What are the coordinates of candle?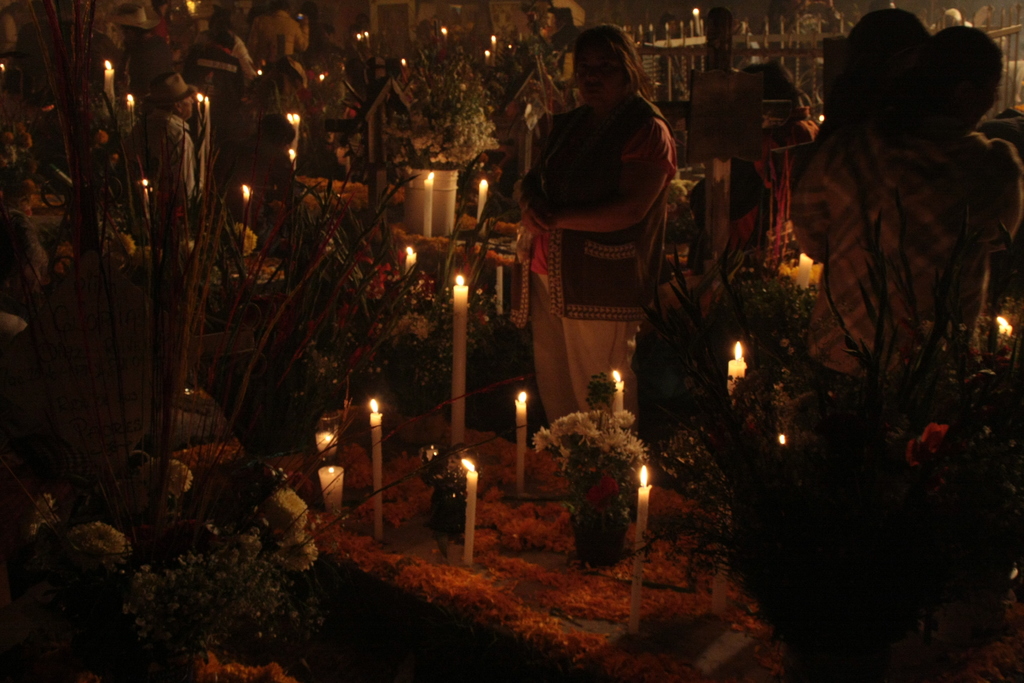
bbox(371, 397, 388, 543).
